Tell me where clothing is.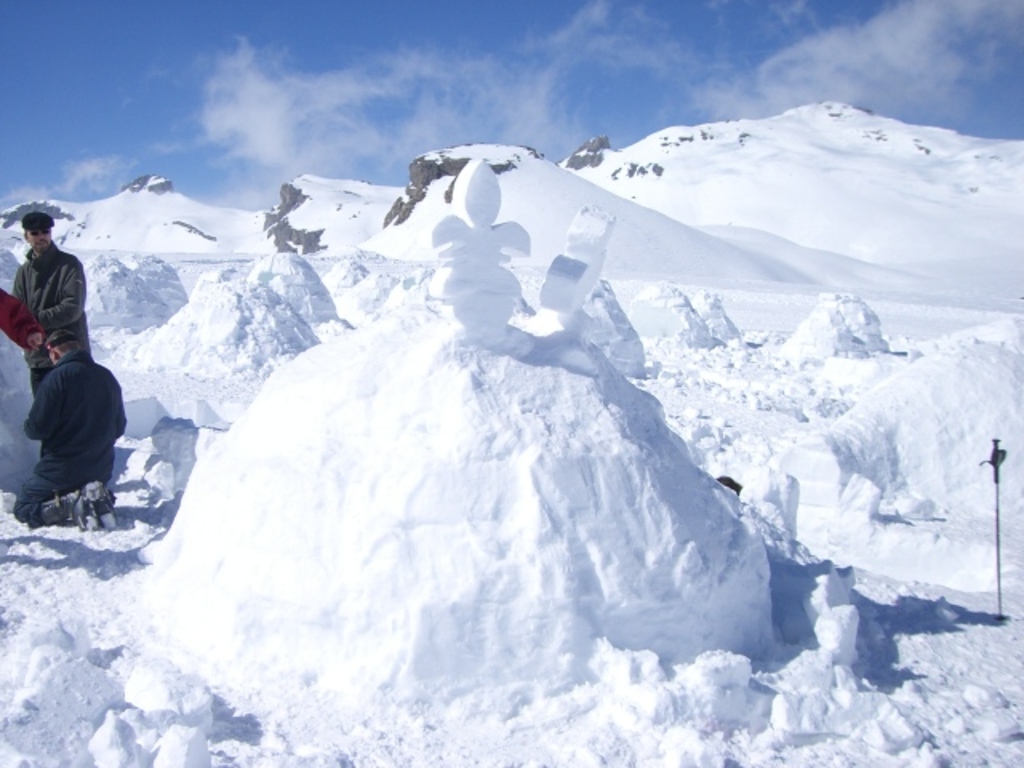
clothing is at locate(13, 352, 126, 522).
